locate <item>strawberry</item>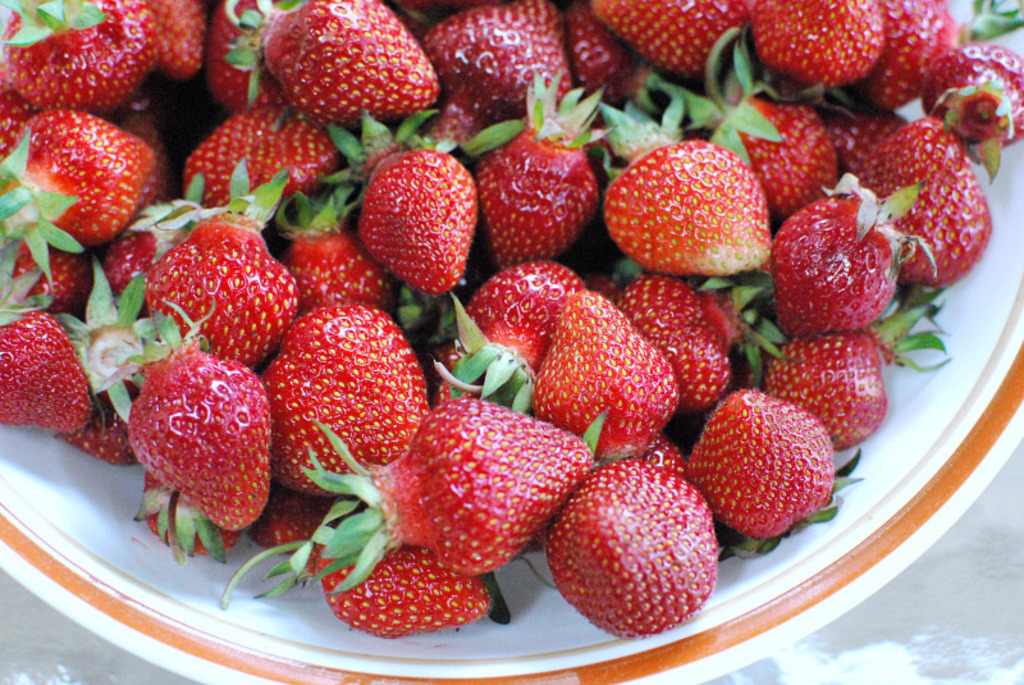
(x1=540, y1=456, x2=741, y2=636)
